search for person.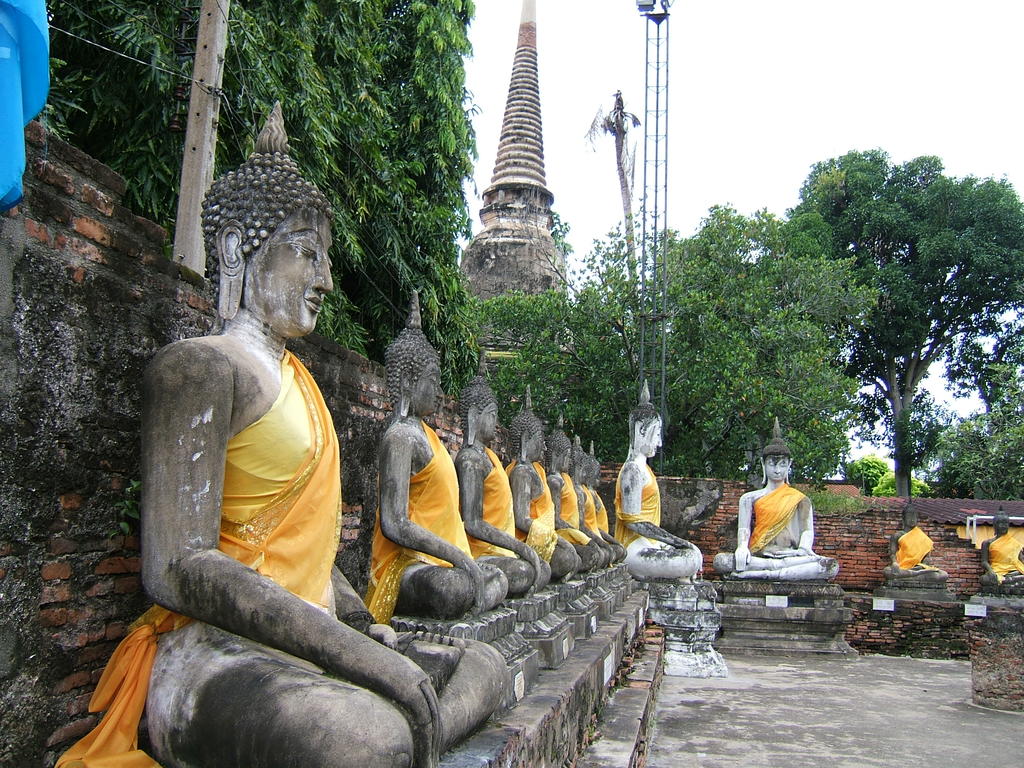
Found at [883,504,949,589].
